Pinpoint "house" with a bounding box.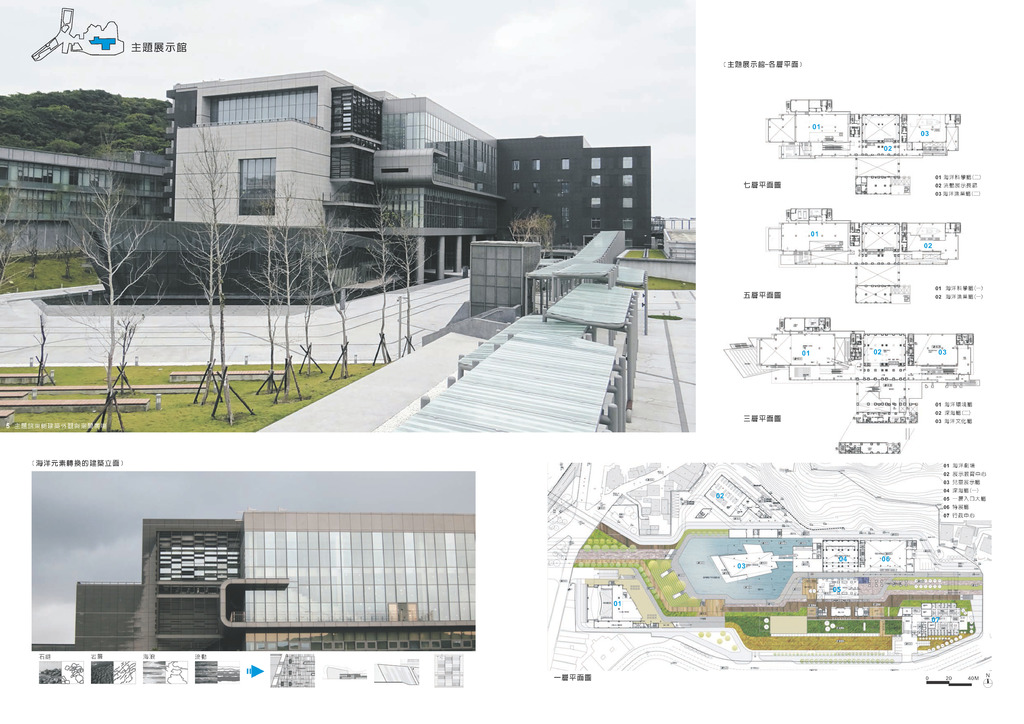
(left=1, top=147, right=165, bottom=270).
